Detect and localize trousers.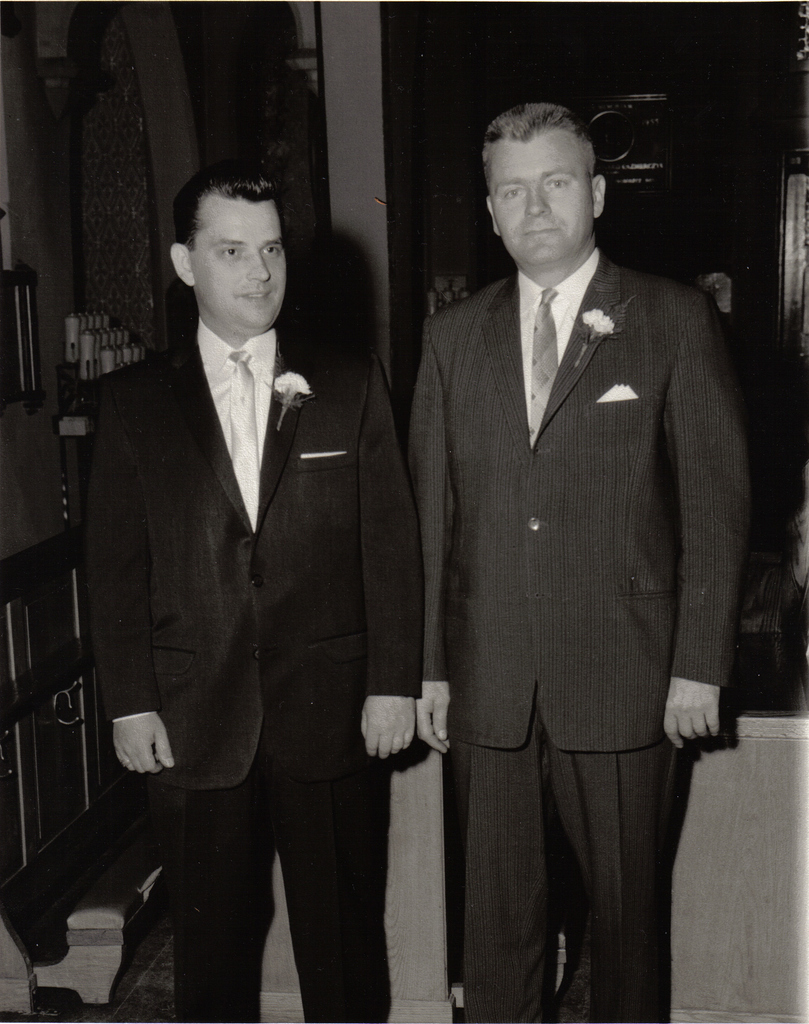
Localized at (x1=164, y1=684, x2=390, y2=1023).
